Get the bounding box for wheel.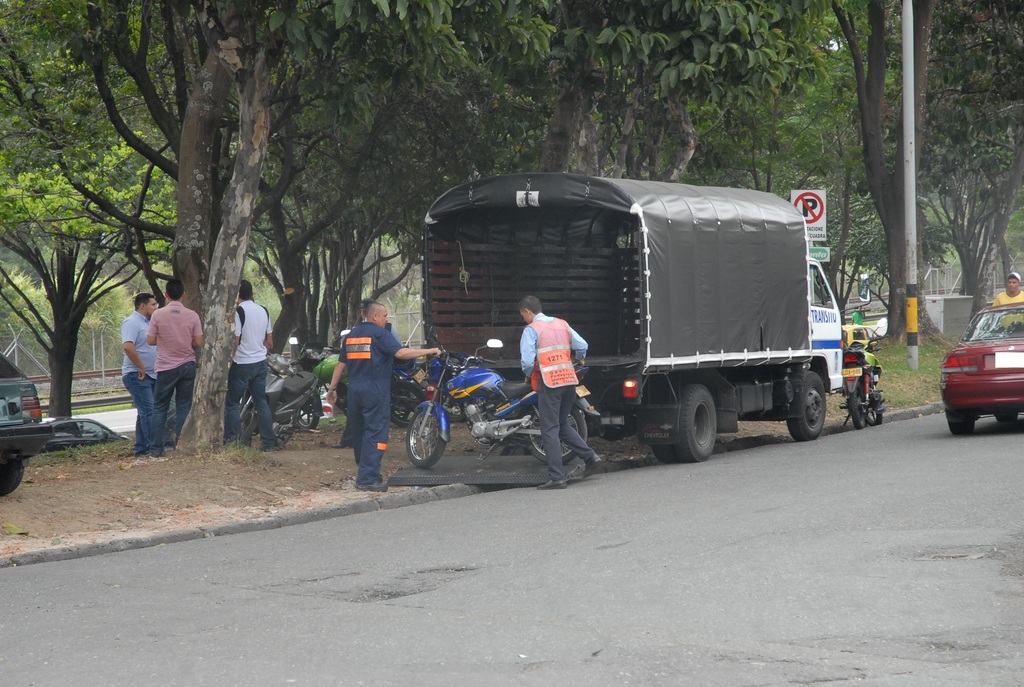
296:396:315:429.
